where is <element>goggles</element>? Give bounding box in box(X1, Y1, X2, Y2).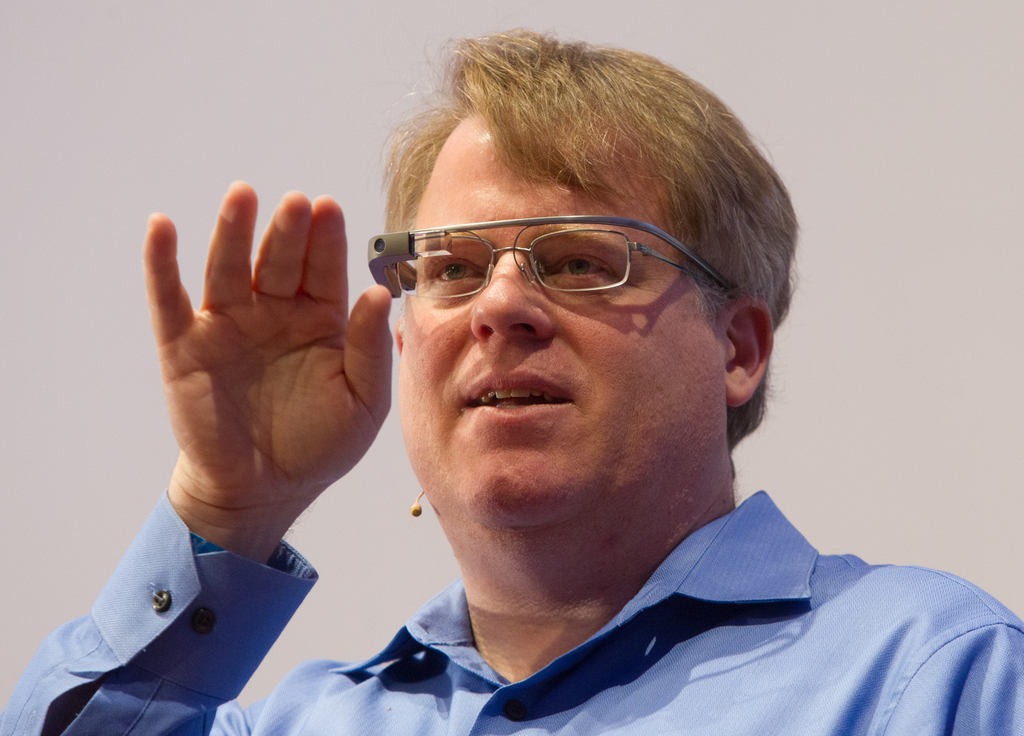
box(343, 202, 657, 338).
